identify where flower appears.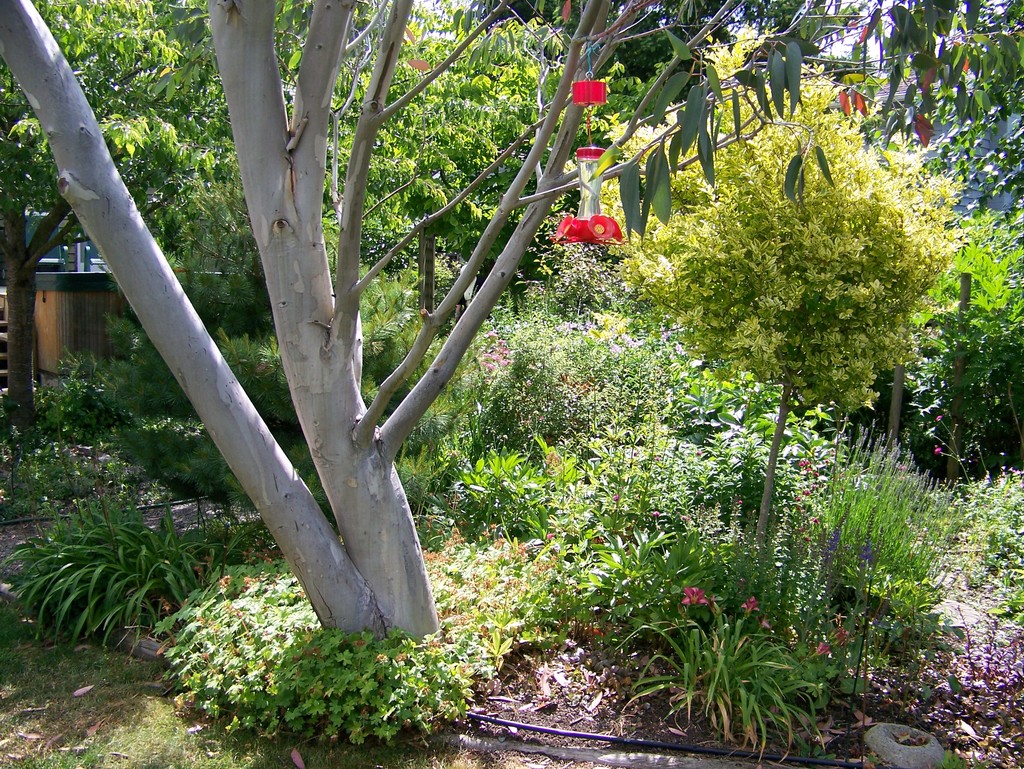
Appears at box(937, 416, 941, 422).
